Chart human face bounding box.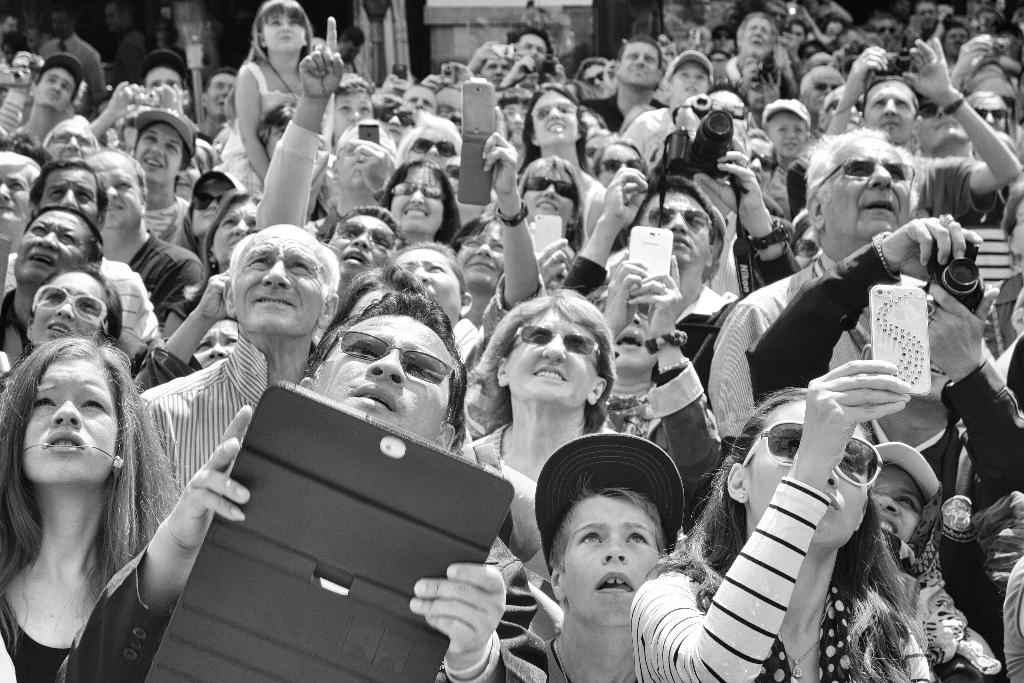
Charted: (90,159,140,225).
